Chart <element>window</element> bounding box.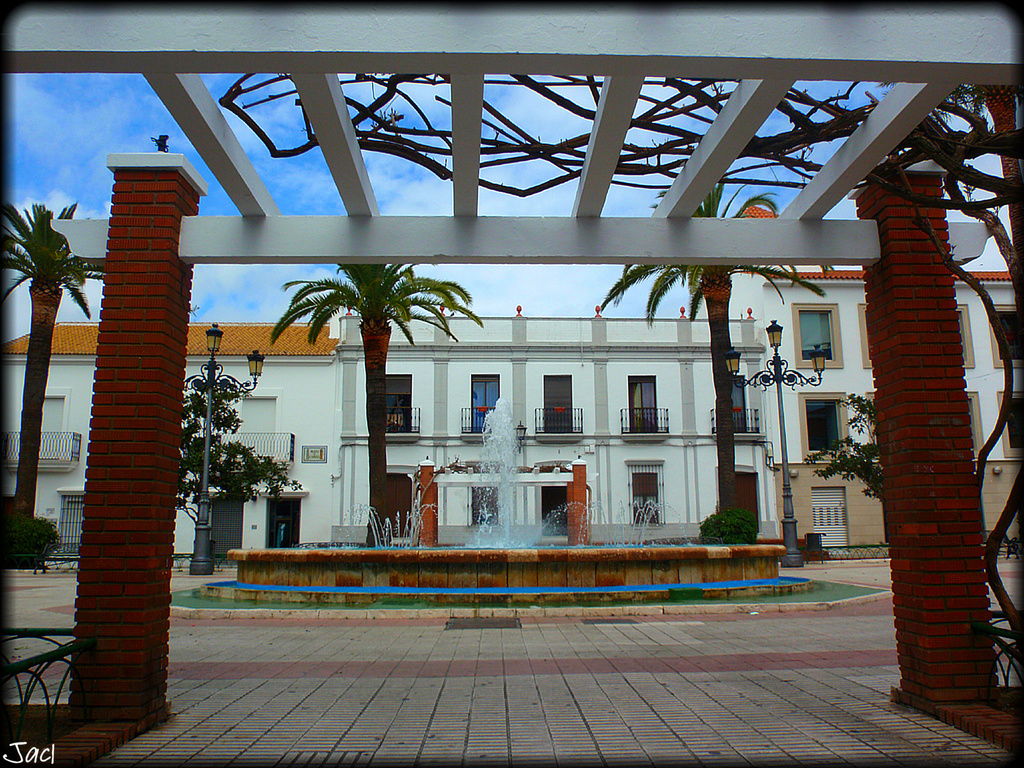
Charted: crop(788, 276, 852, 378).
